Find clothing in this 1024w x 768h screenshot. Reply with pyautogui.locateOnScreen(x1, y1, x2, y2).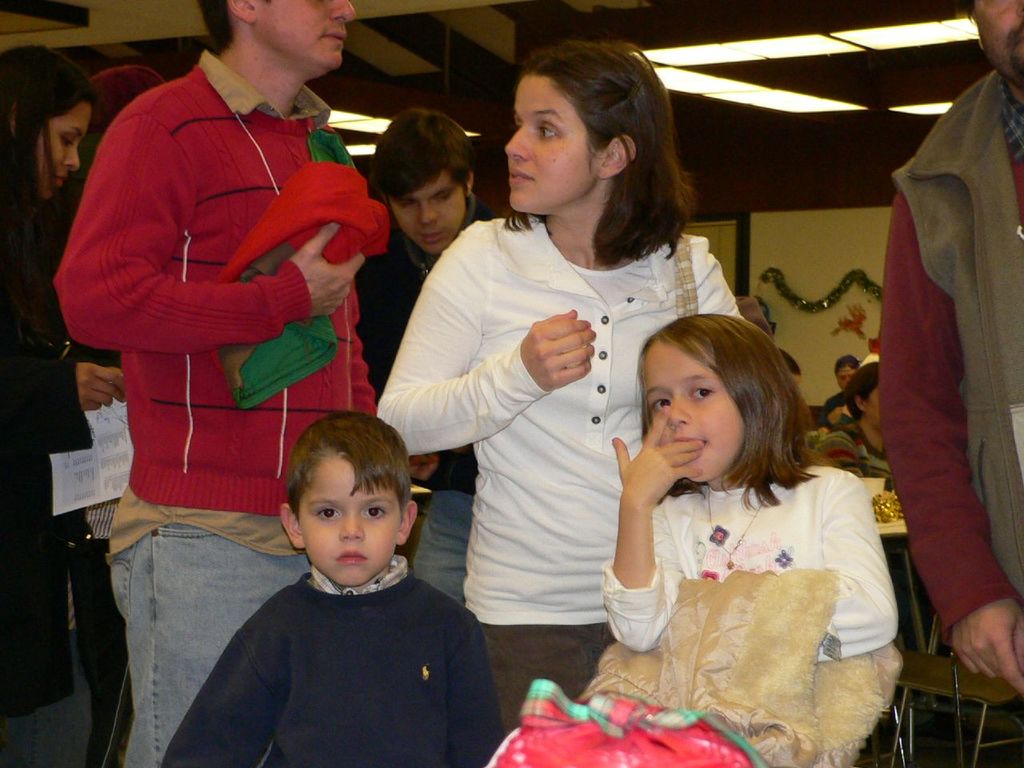
pyautogui.locateOnScreen(885, 64, 1023, 640).
